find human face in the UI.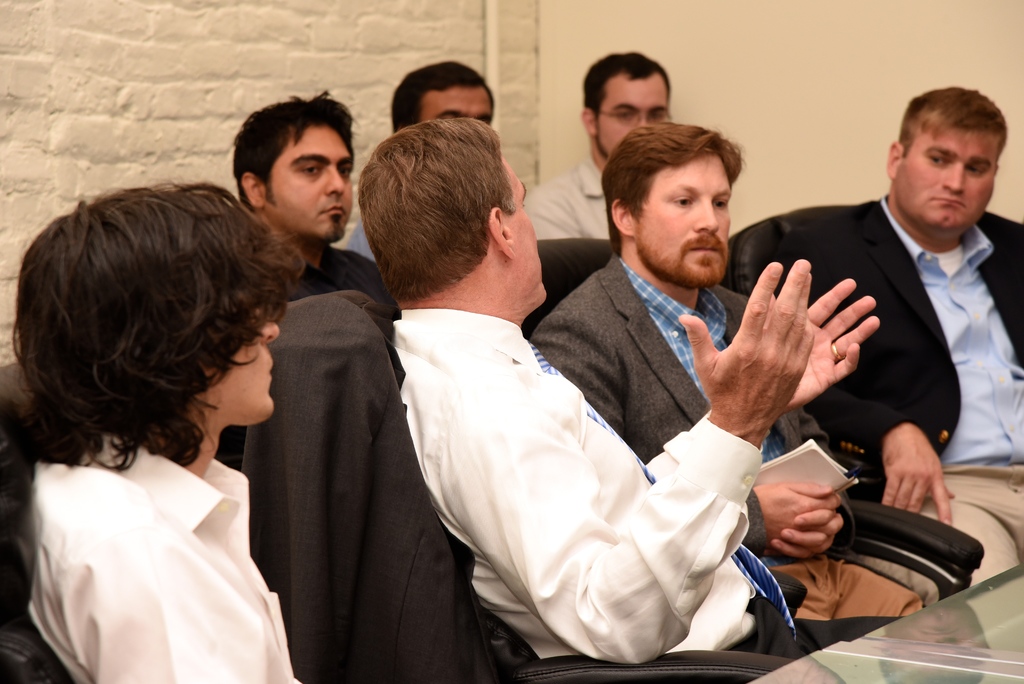
UI element at detection(421, 88, 492, 123).
